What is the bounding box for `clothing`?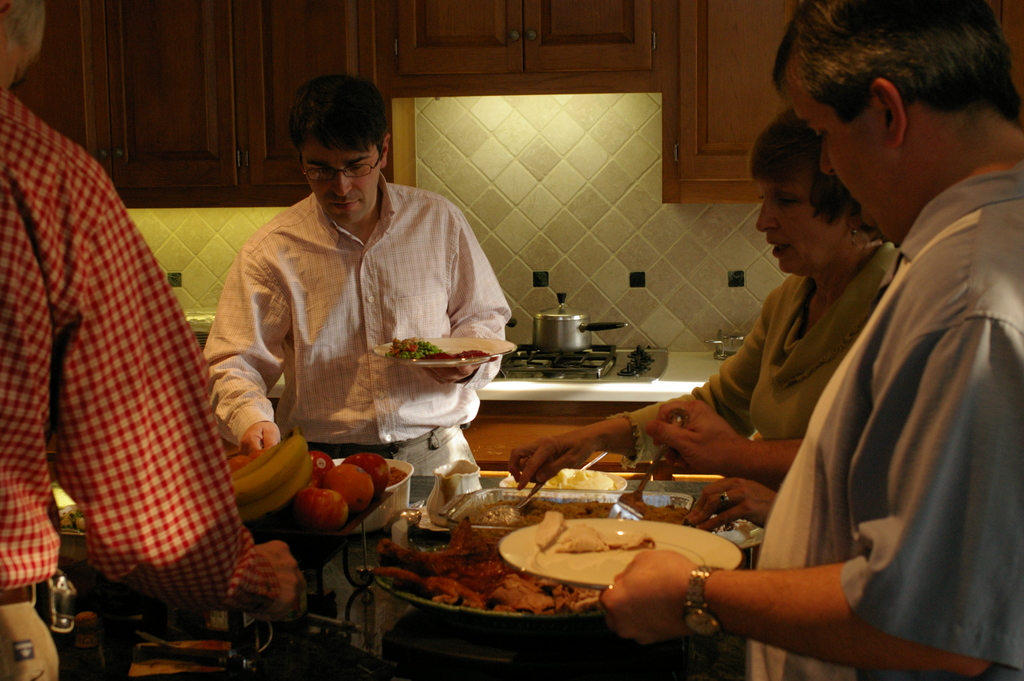
(x1=198, y1=134, x2=504, y2=496).
